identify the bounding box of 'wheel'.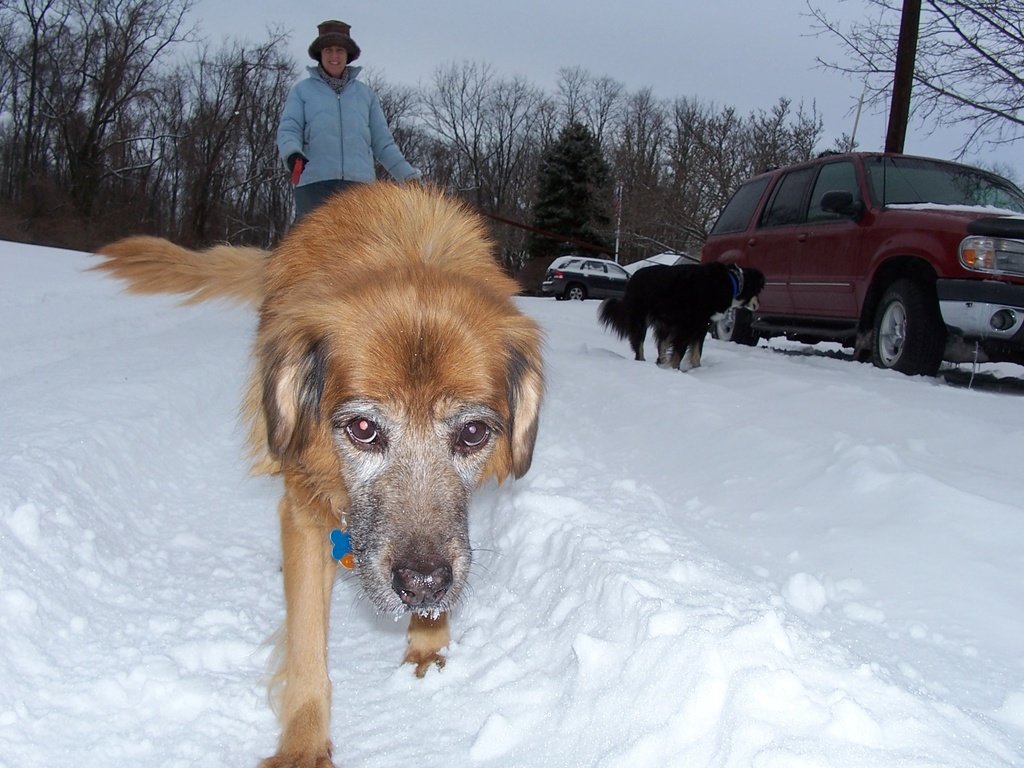
556 294 563 302.
